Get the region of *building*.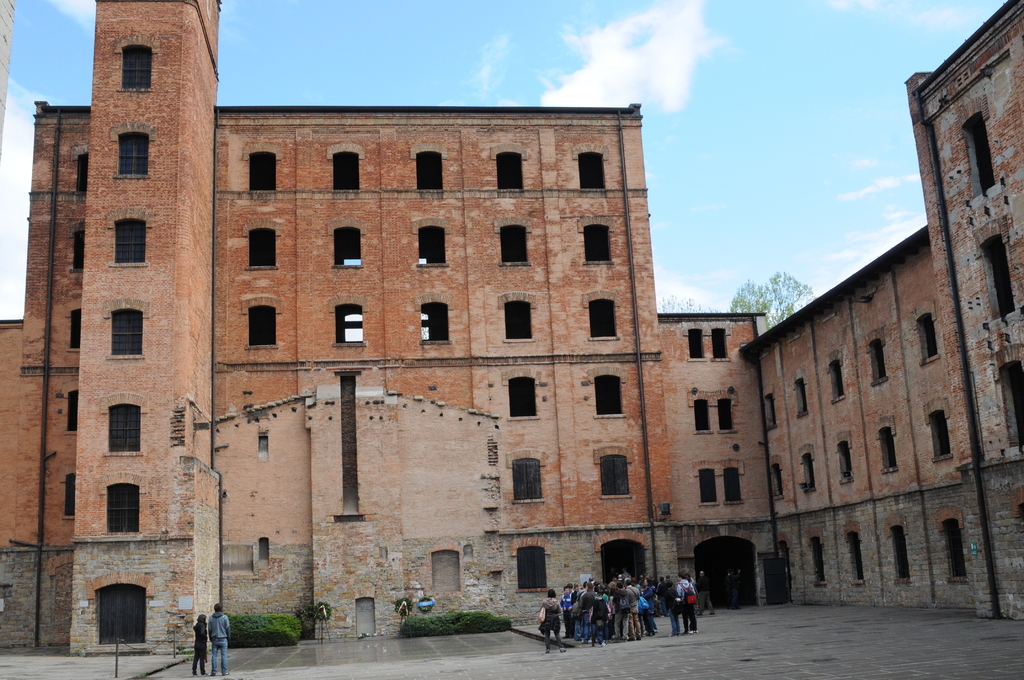
733 6 1023 616.
